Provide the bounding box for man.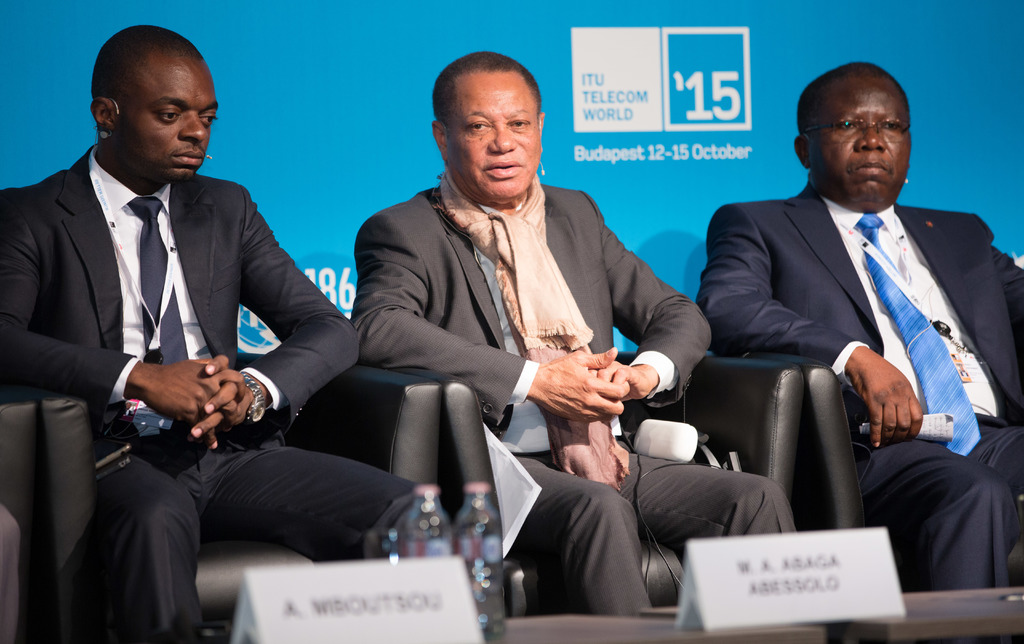
x1=0 y1=22 x2=420 y2=643.
